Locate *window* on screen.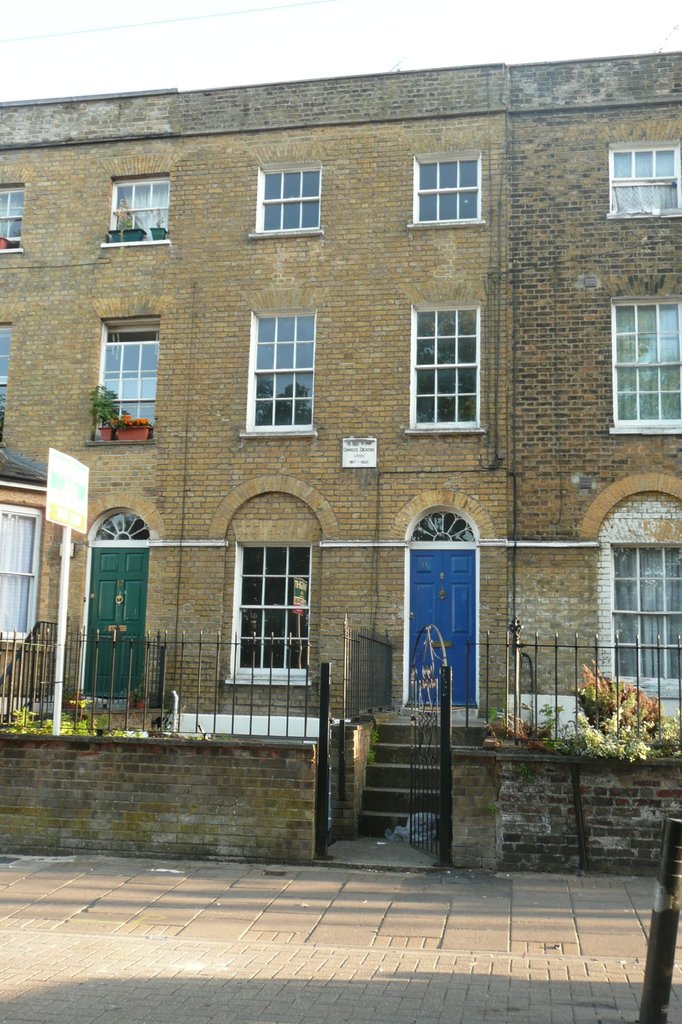
On screen at x1=255 y1=316 x2=305 y2=433.
